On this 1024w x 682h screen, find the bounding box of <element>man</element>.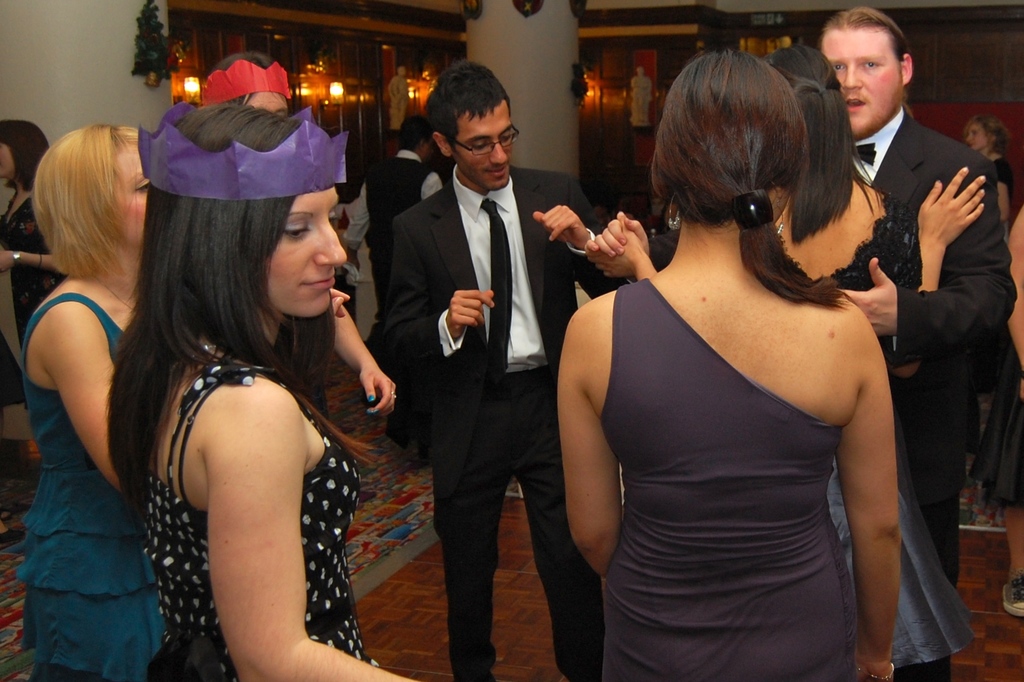
Bounding box: 359, 111, 443, 439.
